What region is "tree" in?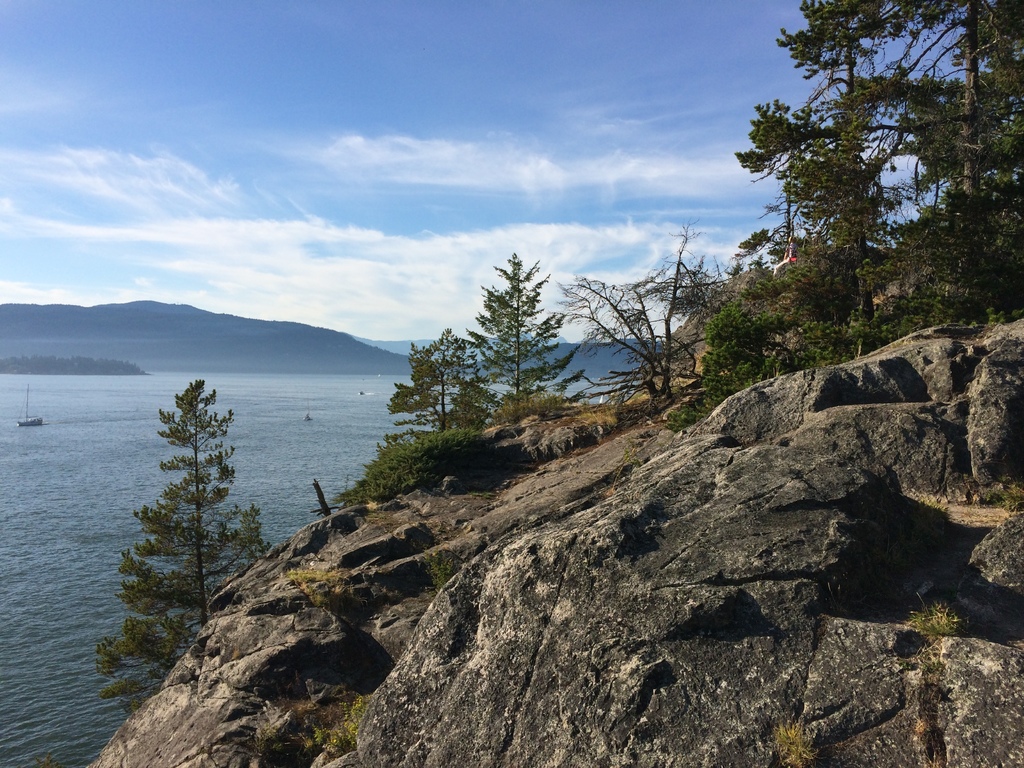
(94, 376, 266, 721).
